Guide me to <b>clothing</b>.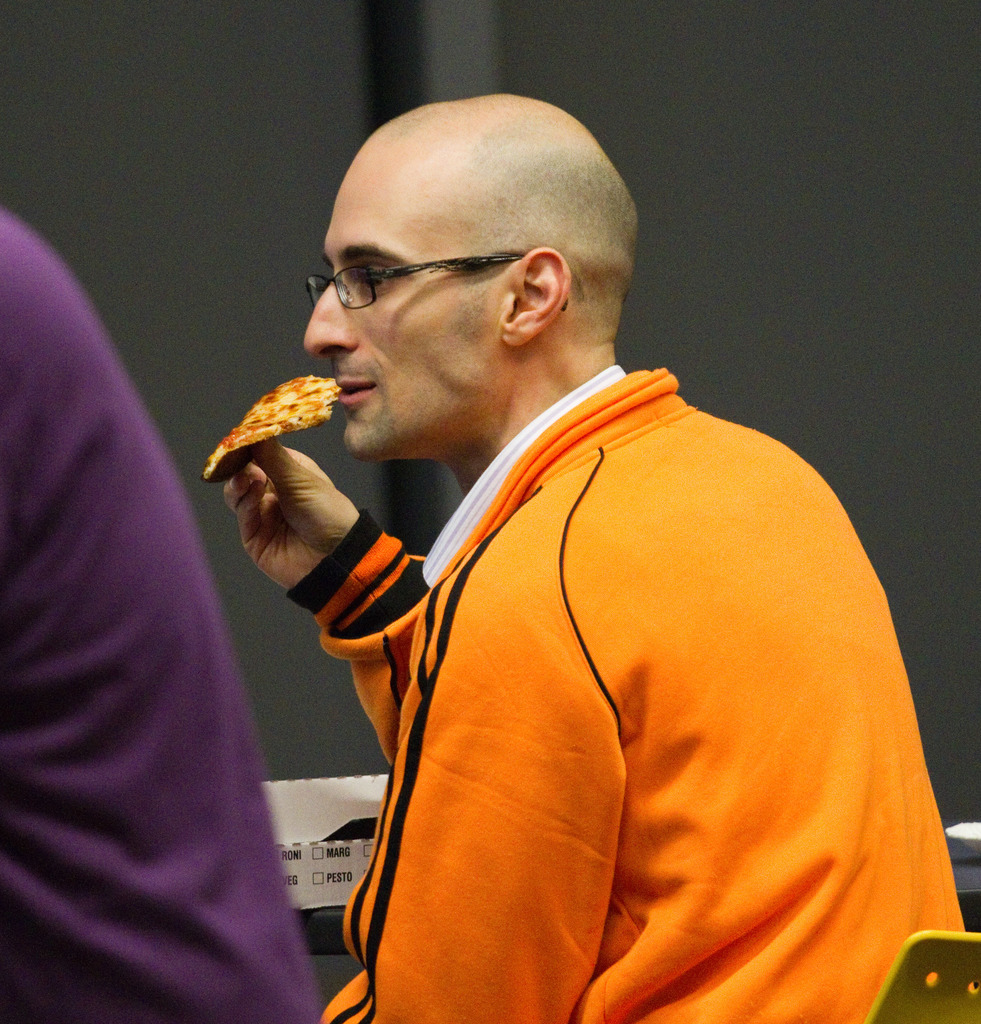
Guidance: <box>270,344,936,999</box>.
